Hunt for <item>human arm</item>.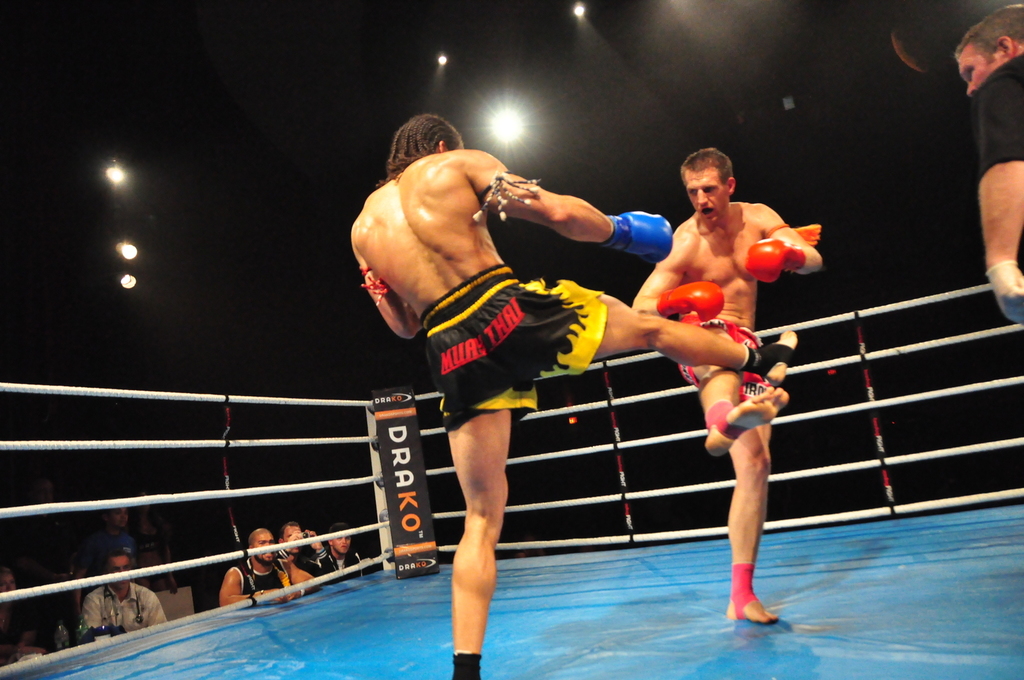
Hunted down at box=[630, 223, 730, 331].
